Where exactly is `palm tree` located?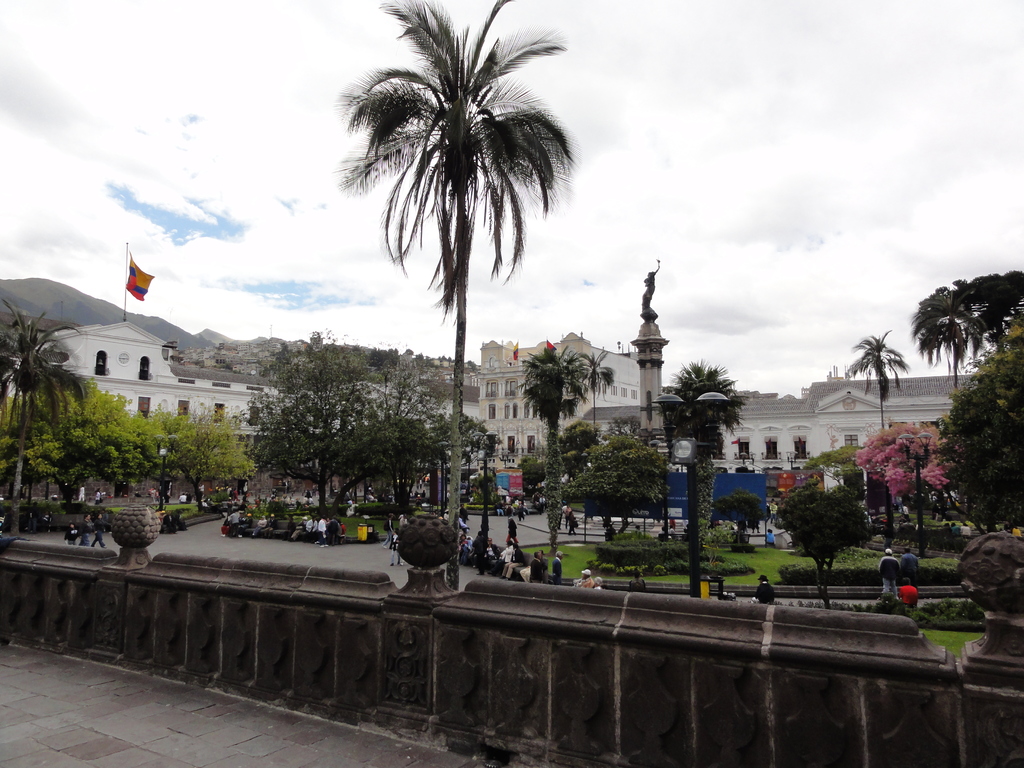
Its bounding box is 844 325 912 433.
